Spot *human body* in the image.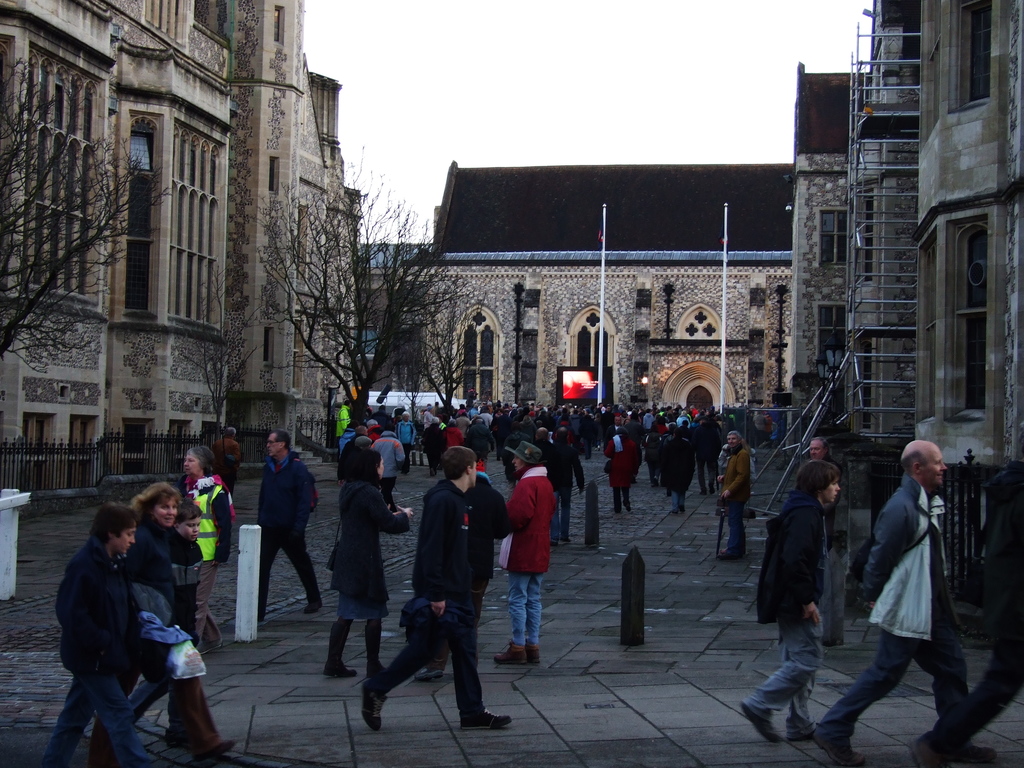
*human body* found at <box>209,425,245,488</box>.
